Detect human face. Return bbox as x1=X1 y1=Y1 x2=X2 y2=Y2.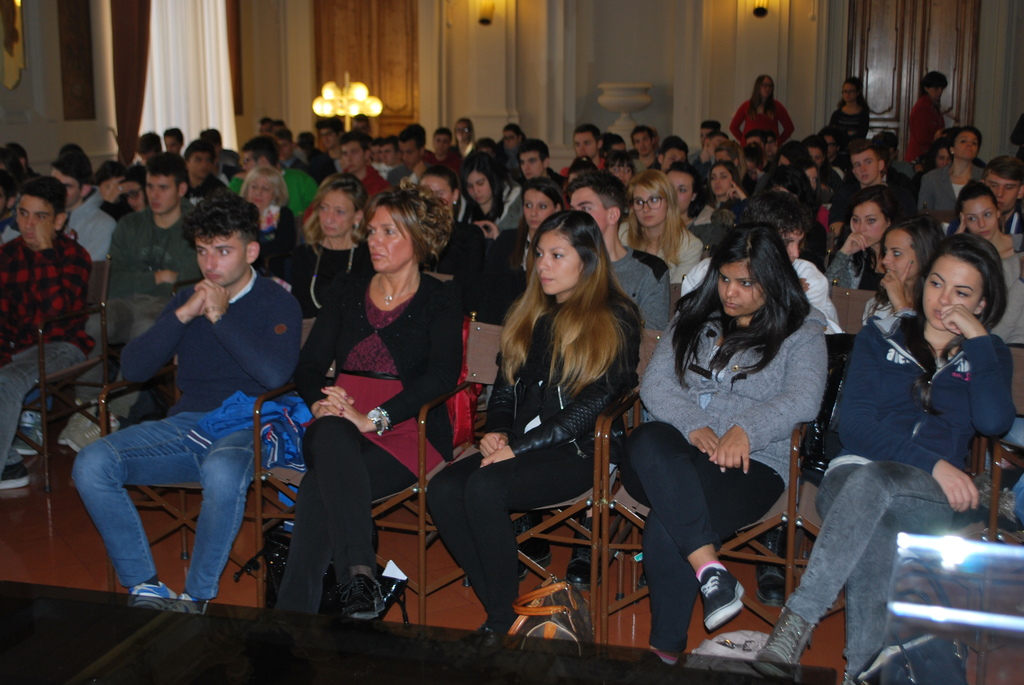
x1=16 y1=194 x2=55 y2=242.
